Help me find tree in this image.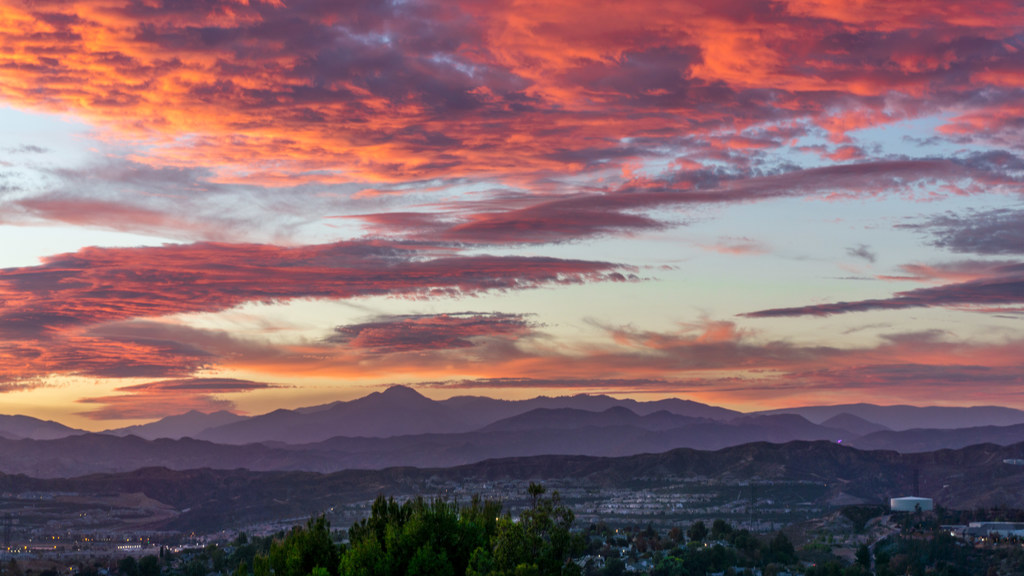
Found it: {"x1": 716, "y1": 522, "x2": 730, "y2": 536}.
